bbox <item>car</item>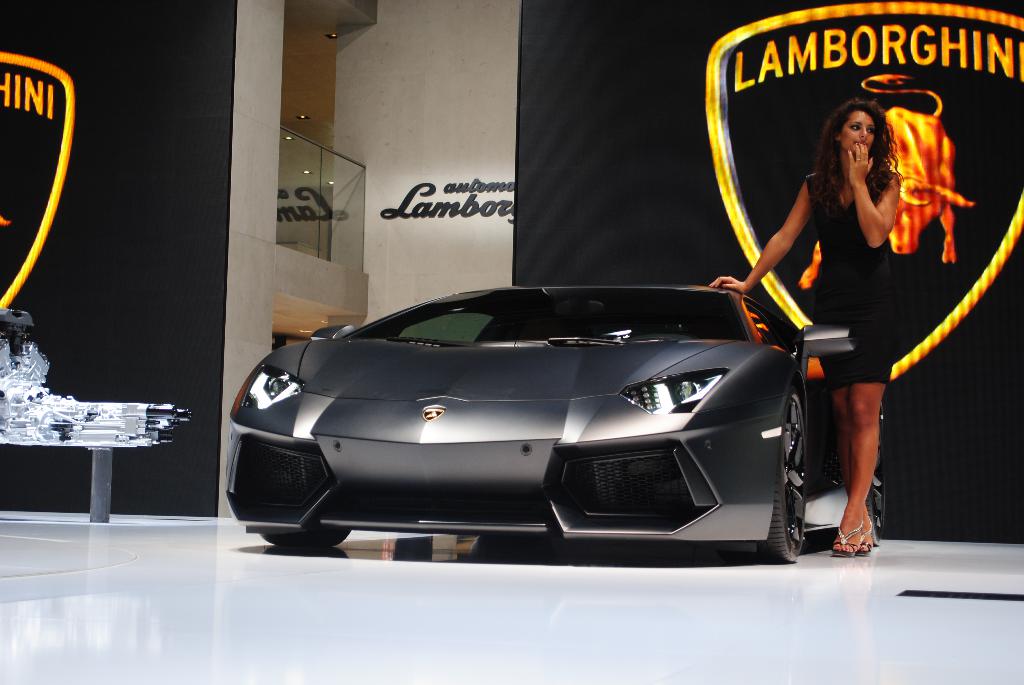
[225, 282, 893, 565]
